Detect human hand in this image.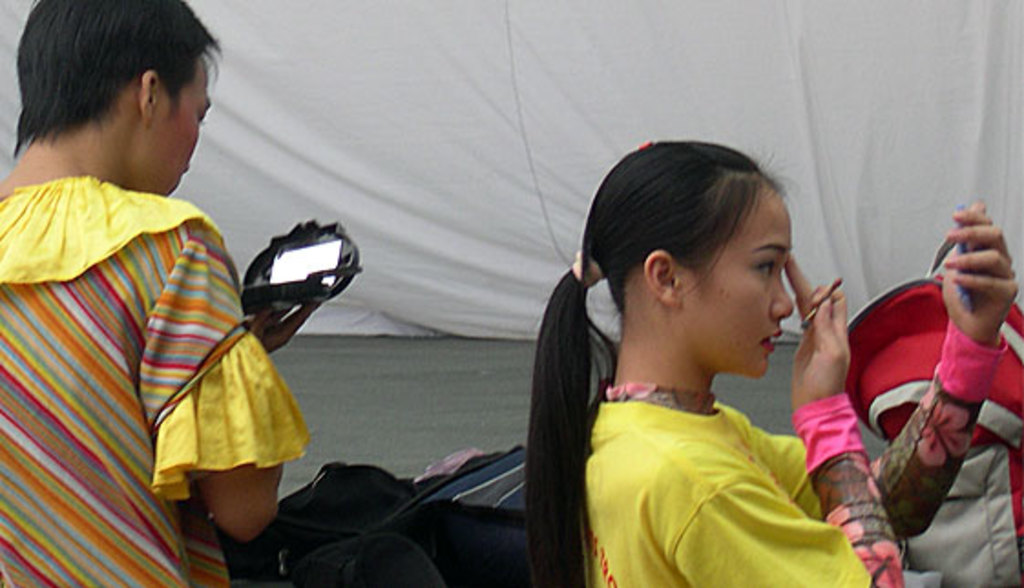
Detection: bbox(250, 298, 327, 354).
